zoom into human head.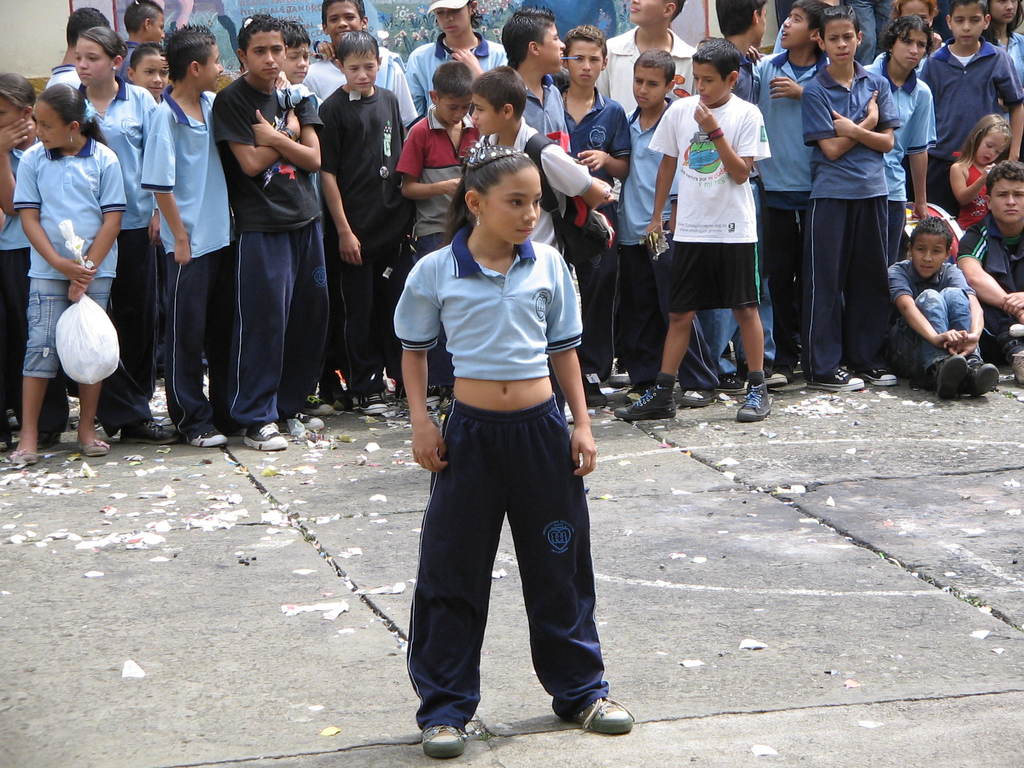
Zoom target: {"left": 962, "top": 111, "right": 1011, "bottom": 164}.
